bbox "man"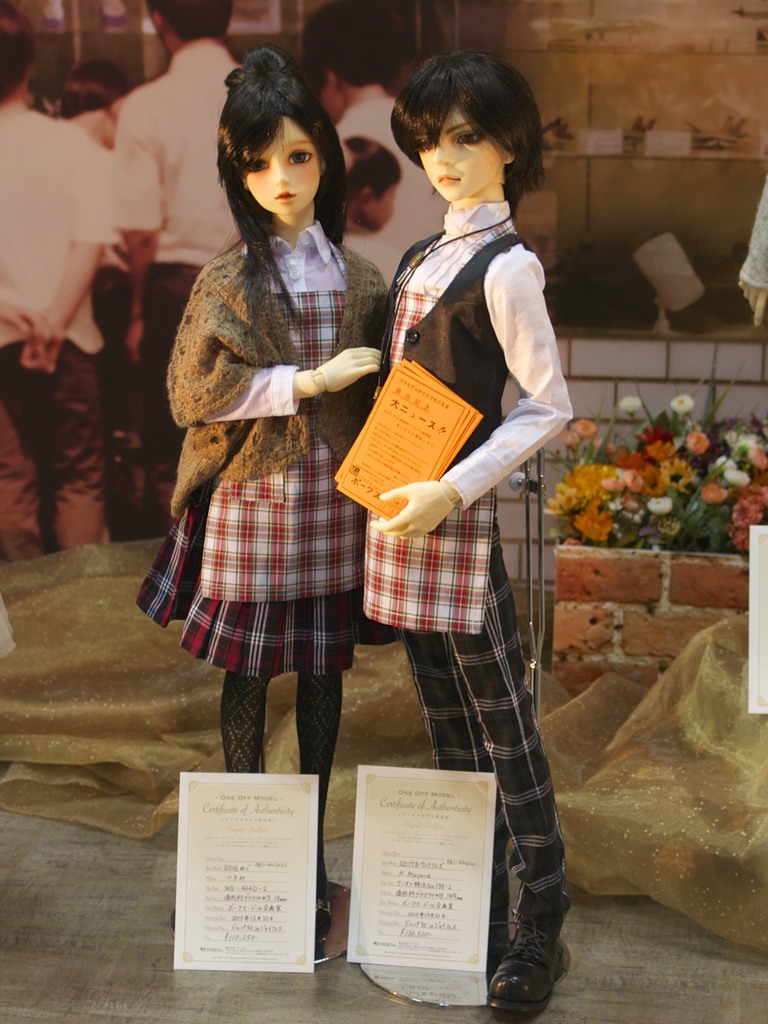
bbox=(325, 47, 578, 988)
